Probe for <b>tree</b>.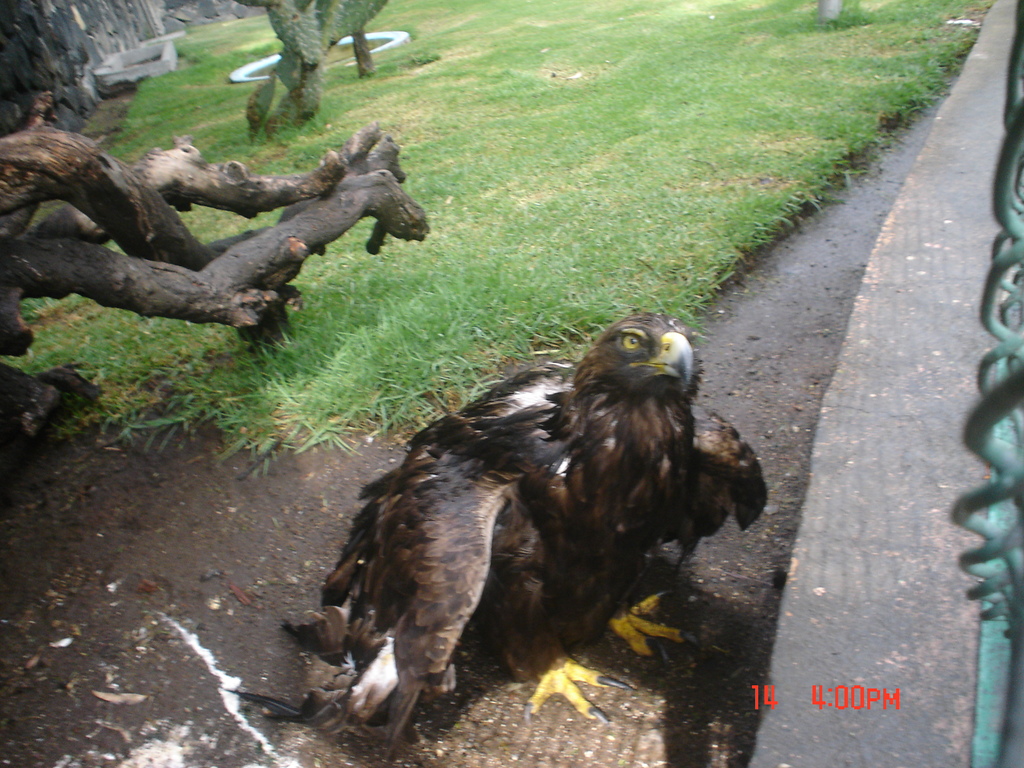
Probe result: box=[0, 117, 405, 499].
